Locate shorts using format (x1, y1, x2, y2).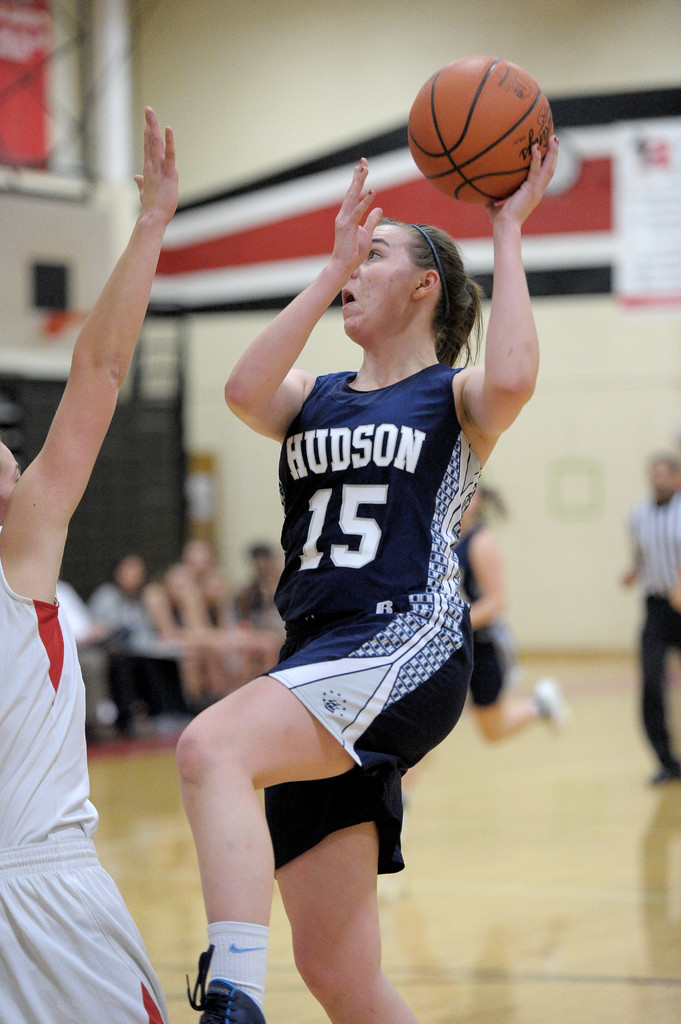
(0, 838, 168, 1023).
